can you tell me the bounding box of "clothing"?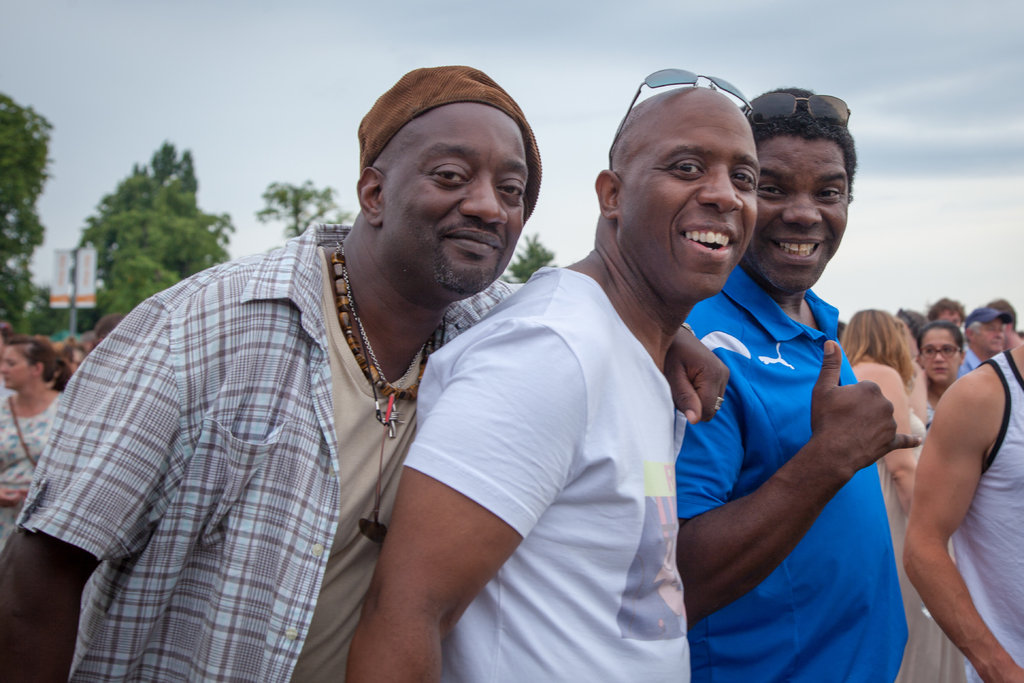
bbox=(952, 352, 1023, 682).
